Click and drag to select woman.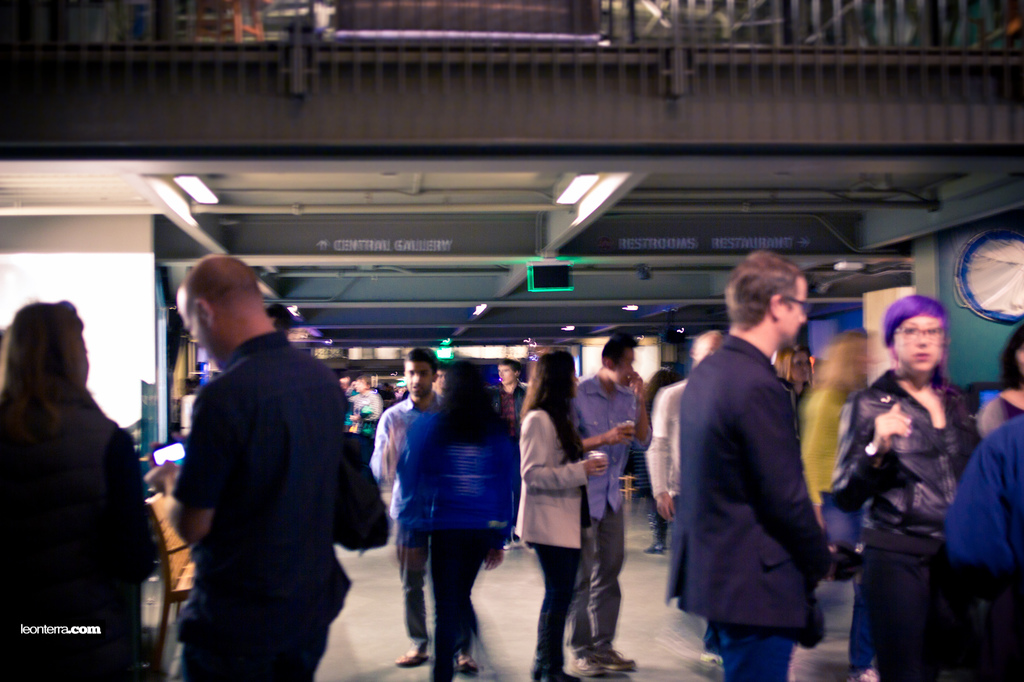
Selection: 829:296:986:681.
